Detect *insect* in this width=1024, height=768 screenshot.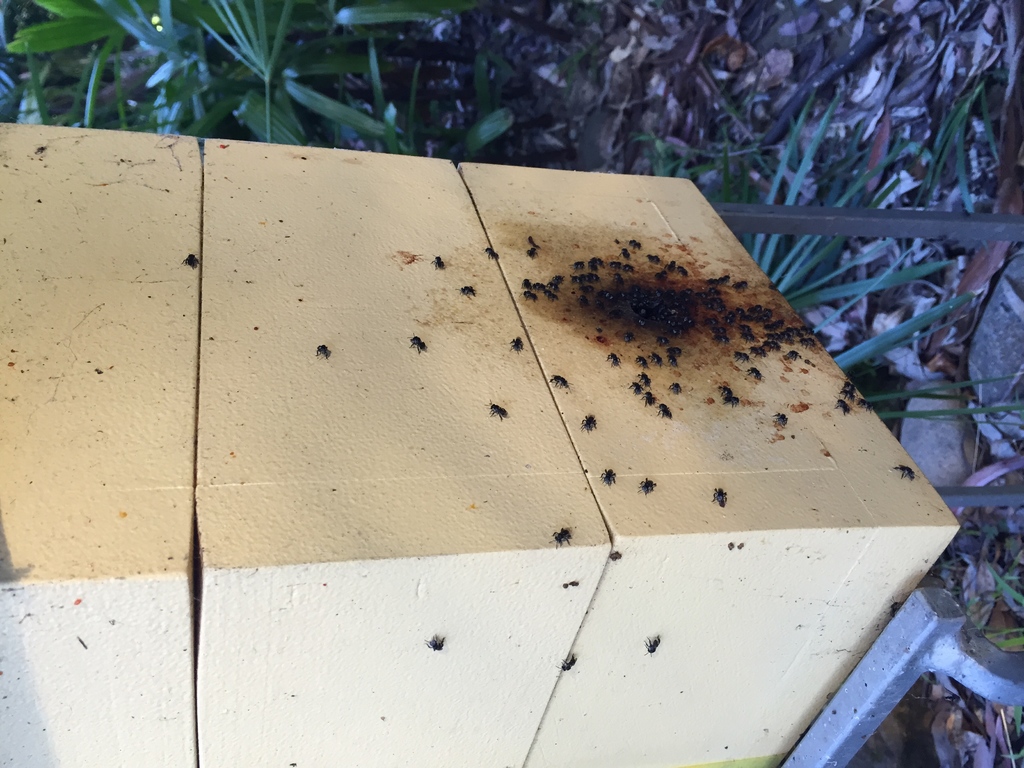
Detection: 483 248 499 264.
